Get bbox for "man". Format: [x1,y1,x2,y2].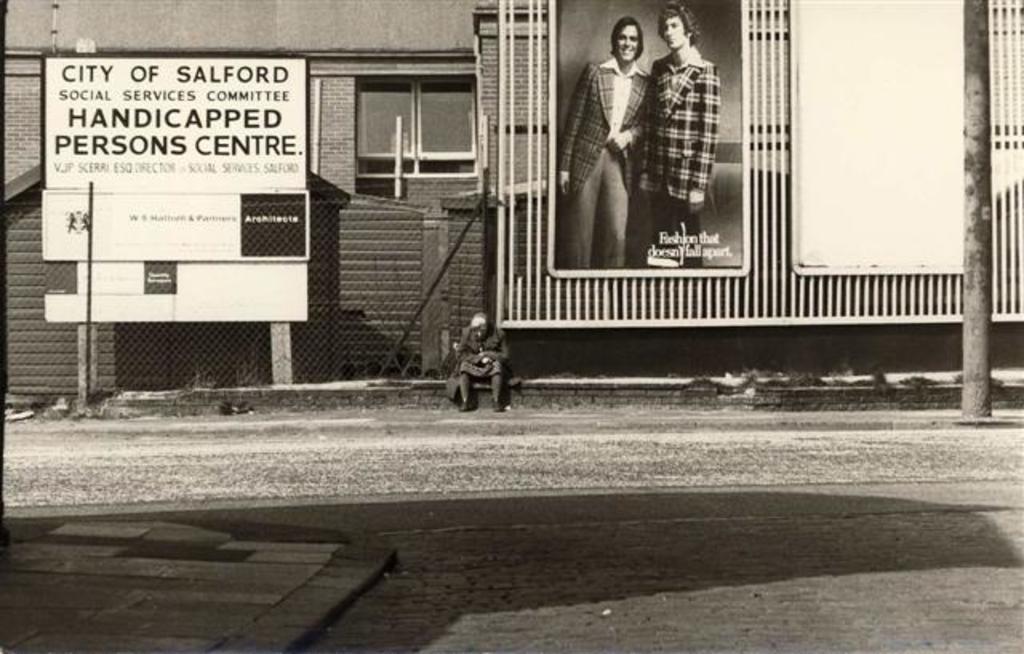
[554,14,653,270].
